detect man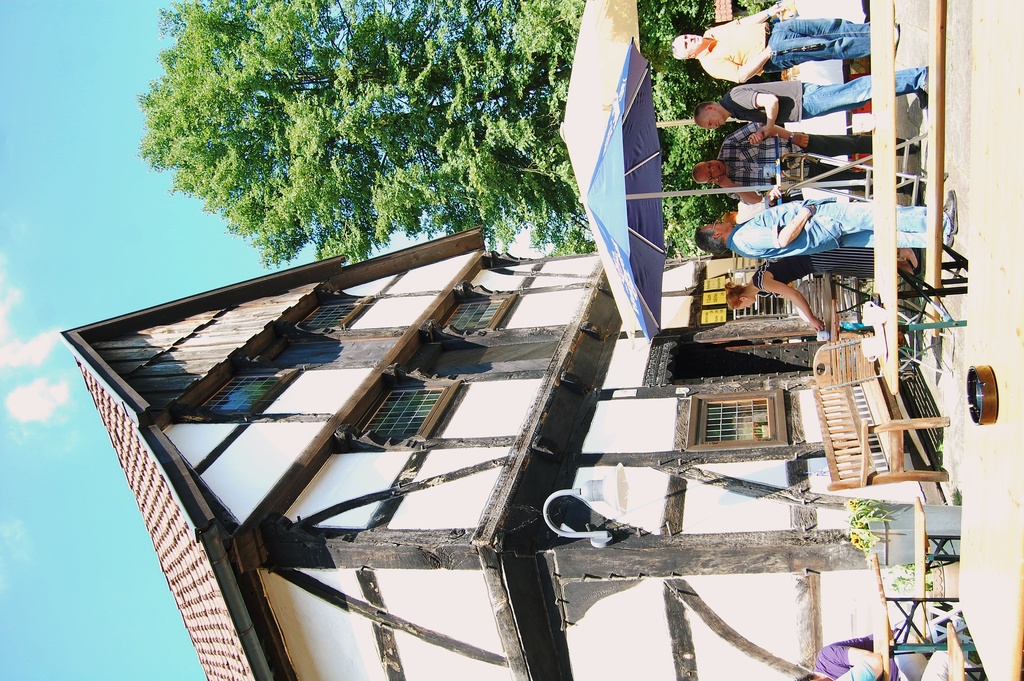
x1=687, y1=119, x2=926, y2=199
